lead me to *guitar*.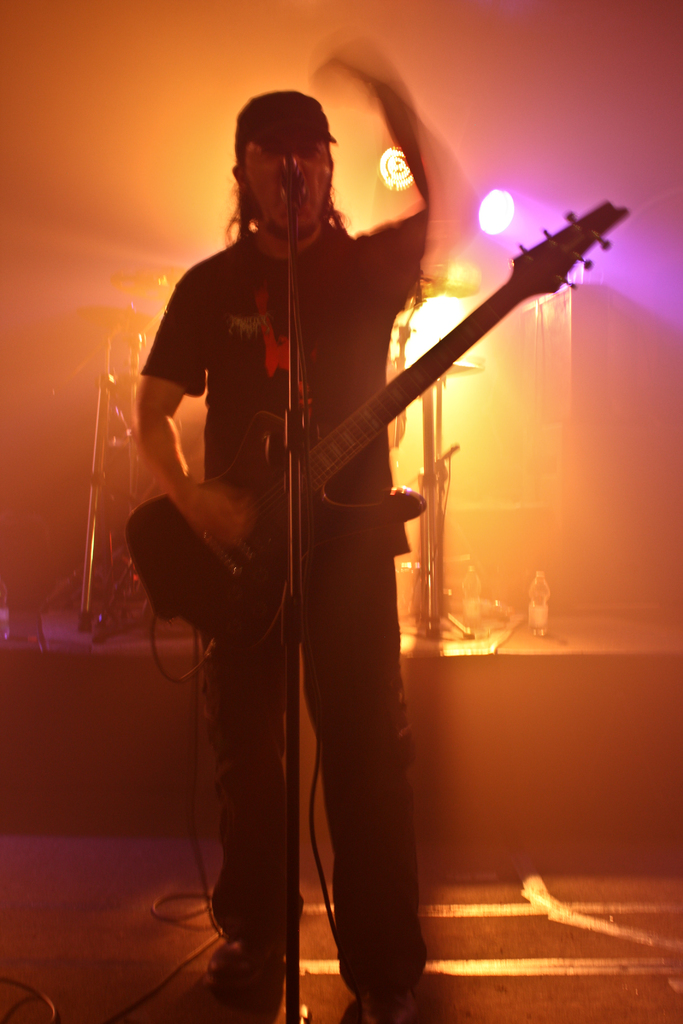
Lead to [x1=129, y1=232, x2=580, y2=712].
